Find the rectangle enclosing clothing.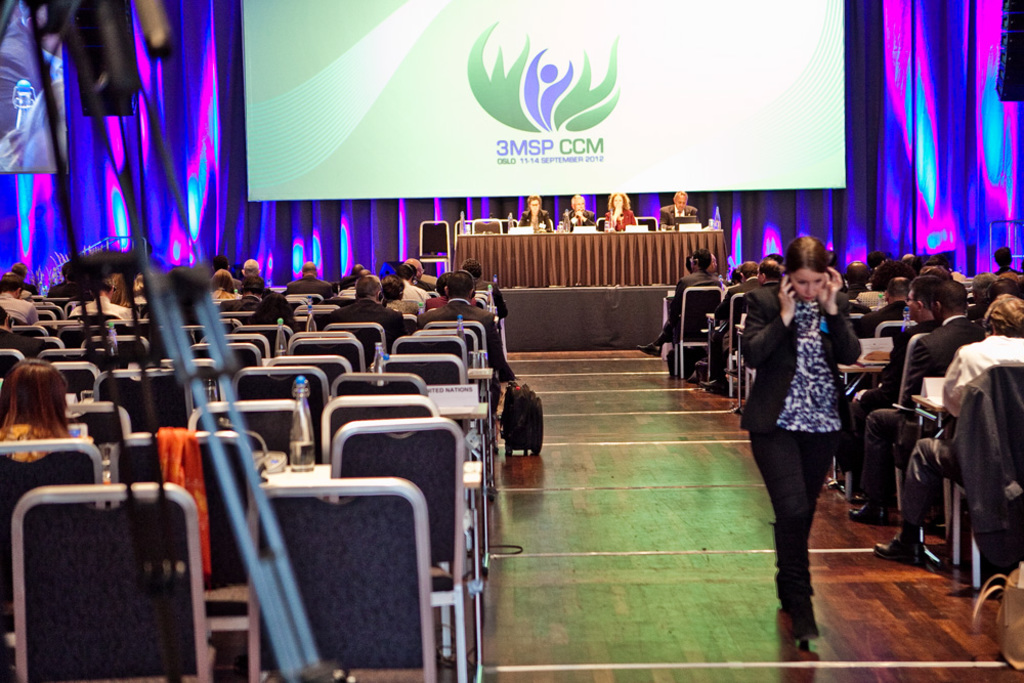
(left=900, top=338, right=1022, bottom=535).
